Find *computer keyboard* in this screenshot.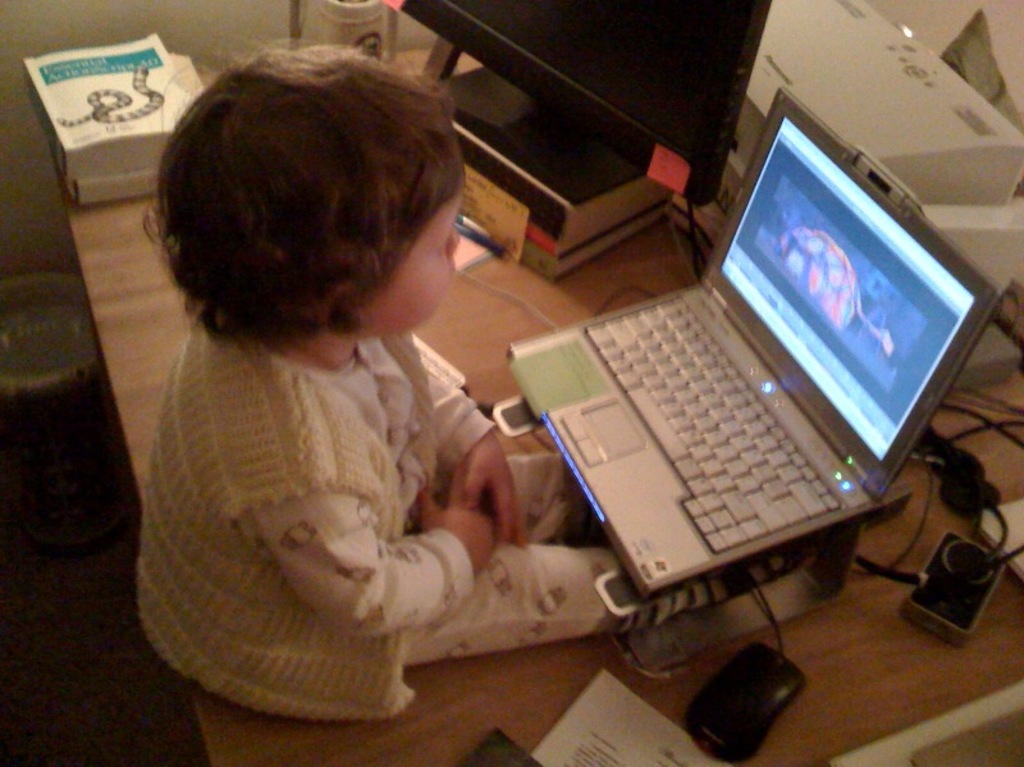
The bounding box for *computer keyboard* is l=579, t=293, r=849, b=557.
